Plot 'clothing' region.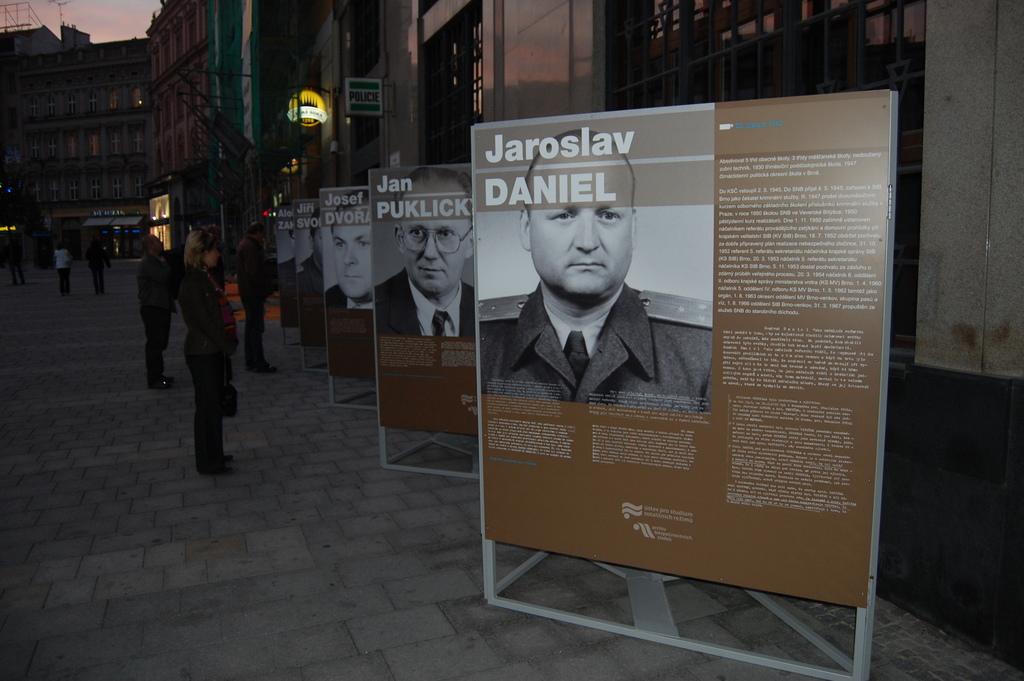
Plotted at rect(494, 249, 692, 411).
